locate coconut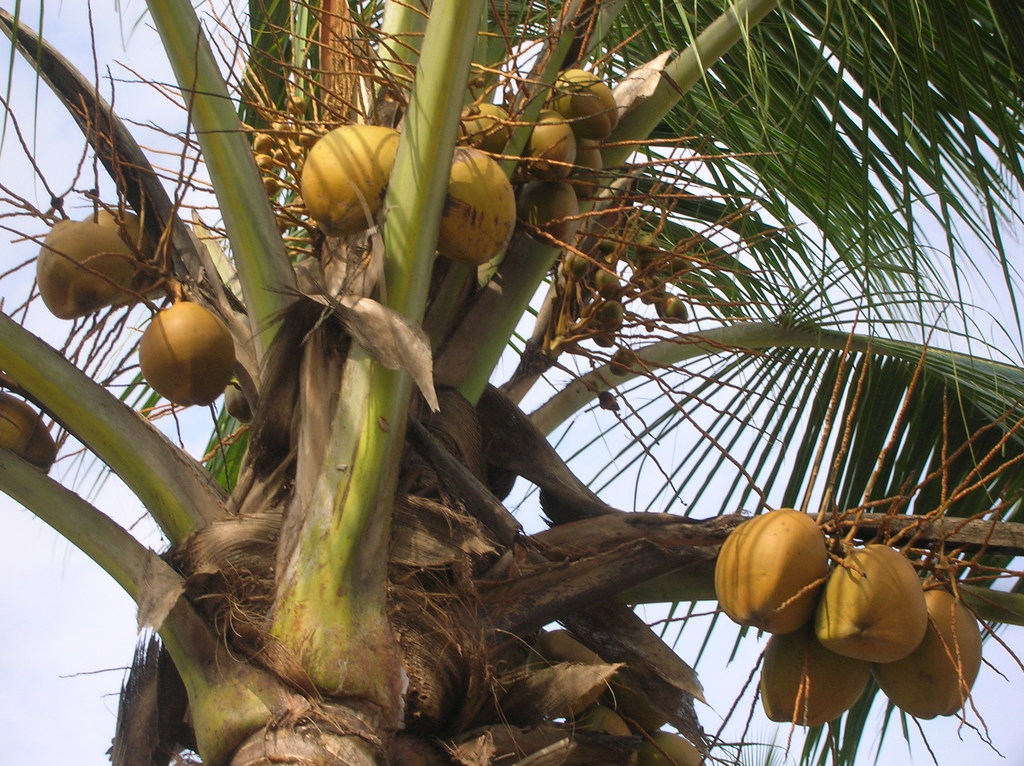
(459, 102, 512, 152)
